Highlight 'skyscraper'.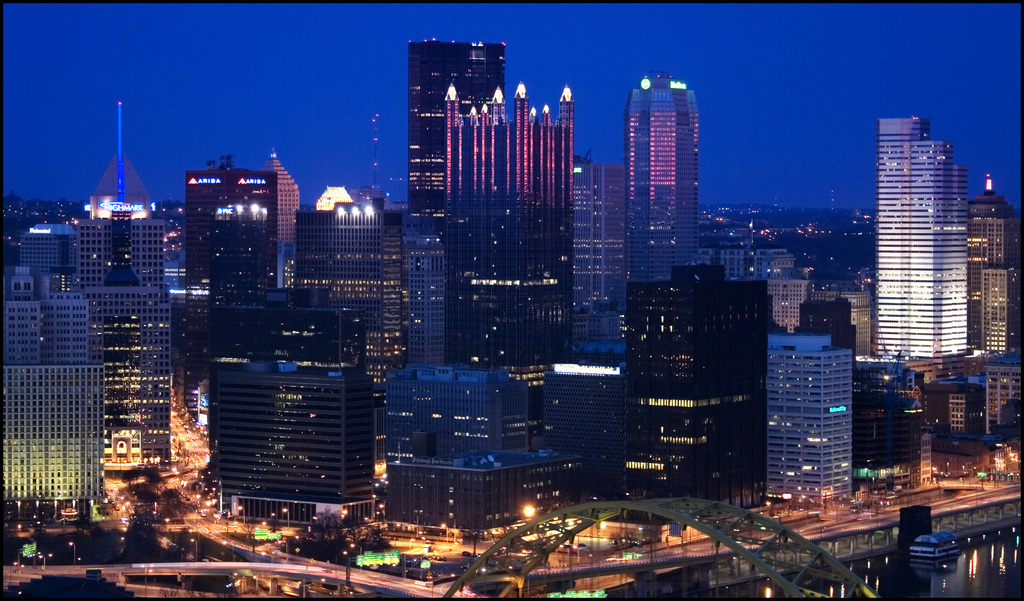
Highlighted region: [left=875, top=117, right=970, bottom=358].
